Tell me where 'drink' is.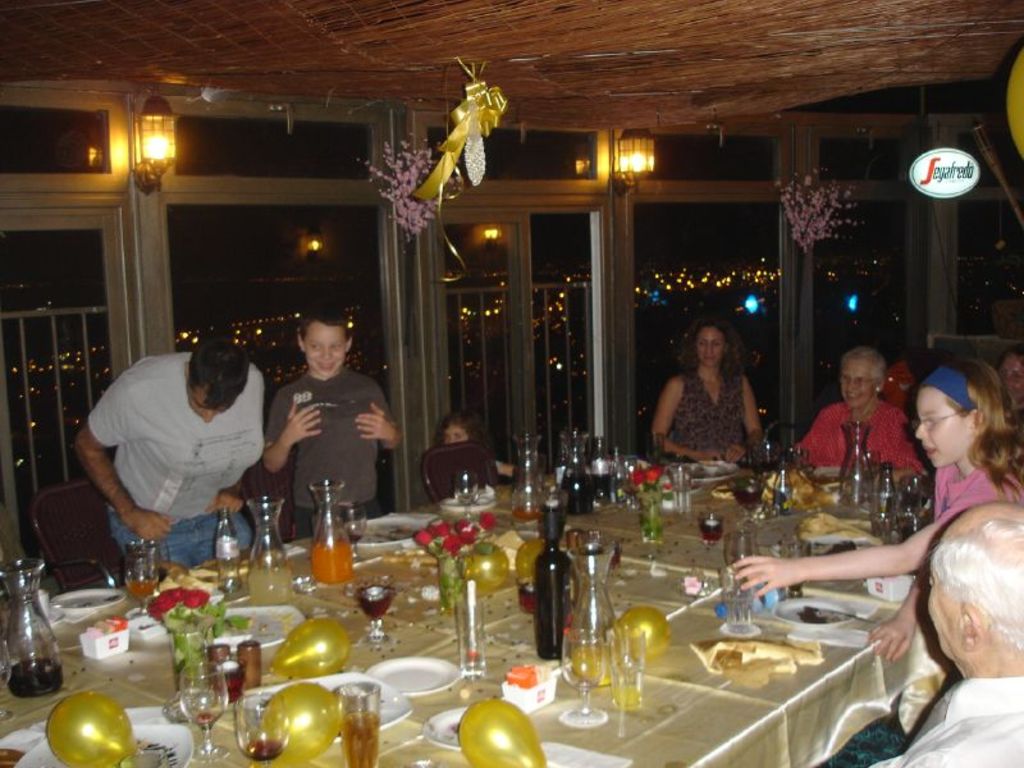
'drink' is at (12, 663, 61, 690).
